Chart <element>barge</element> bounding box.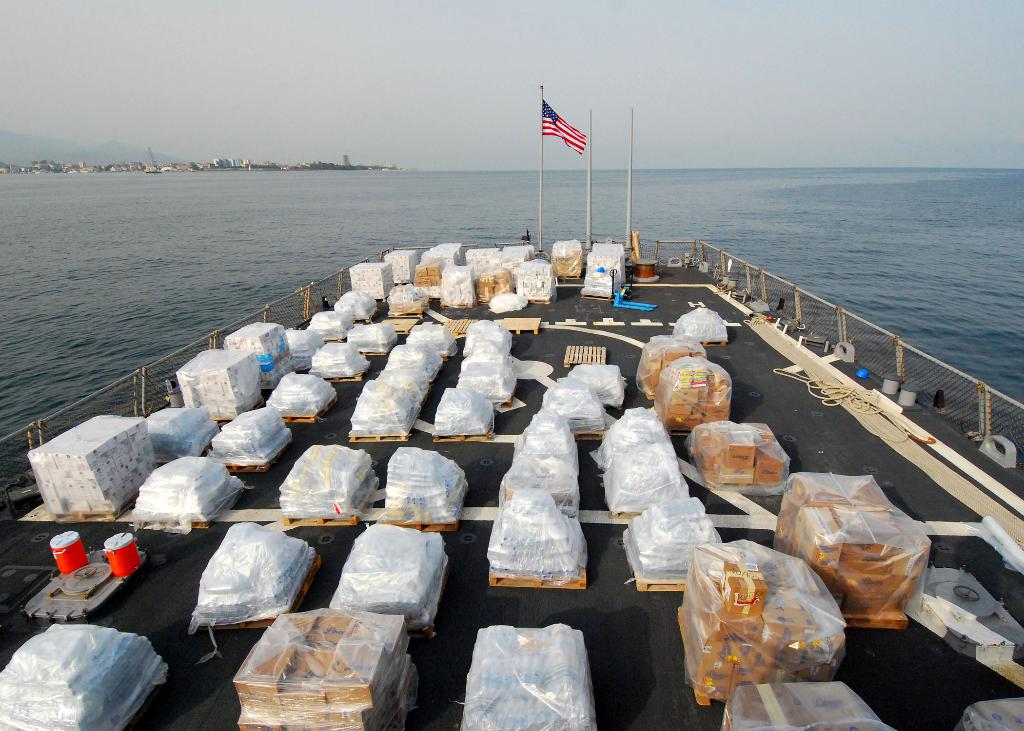
Charted: <region>0, 81, 1023, 730</region>.
